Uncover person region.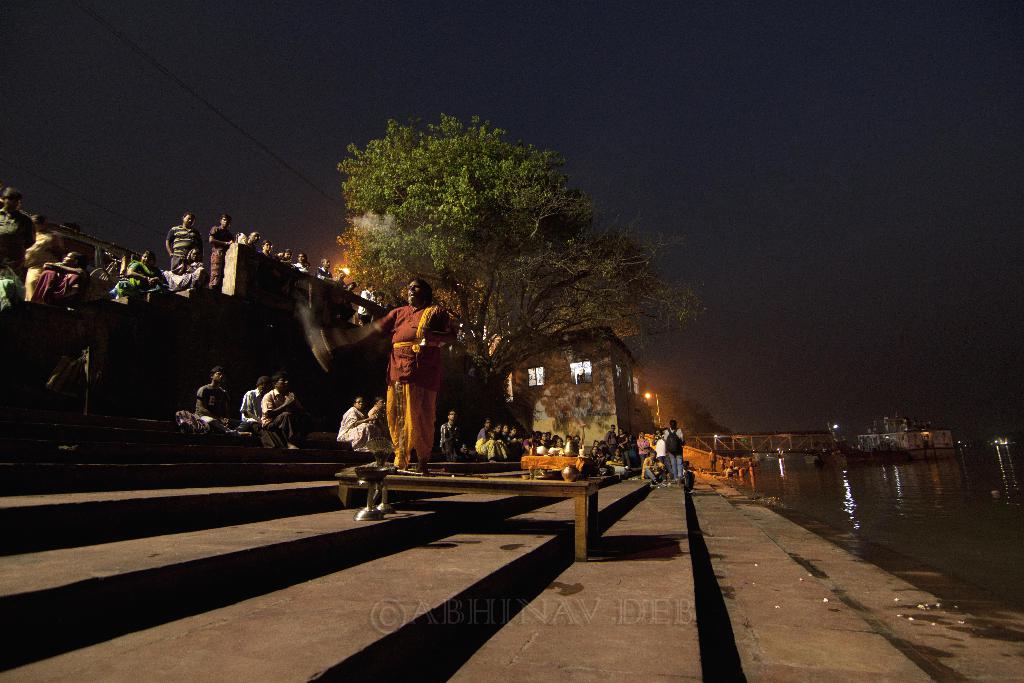
Uncovered: detection(440, 408, 465, 463).
